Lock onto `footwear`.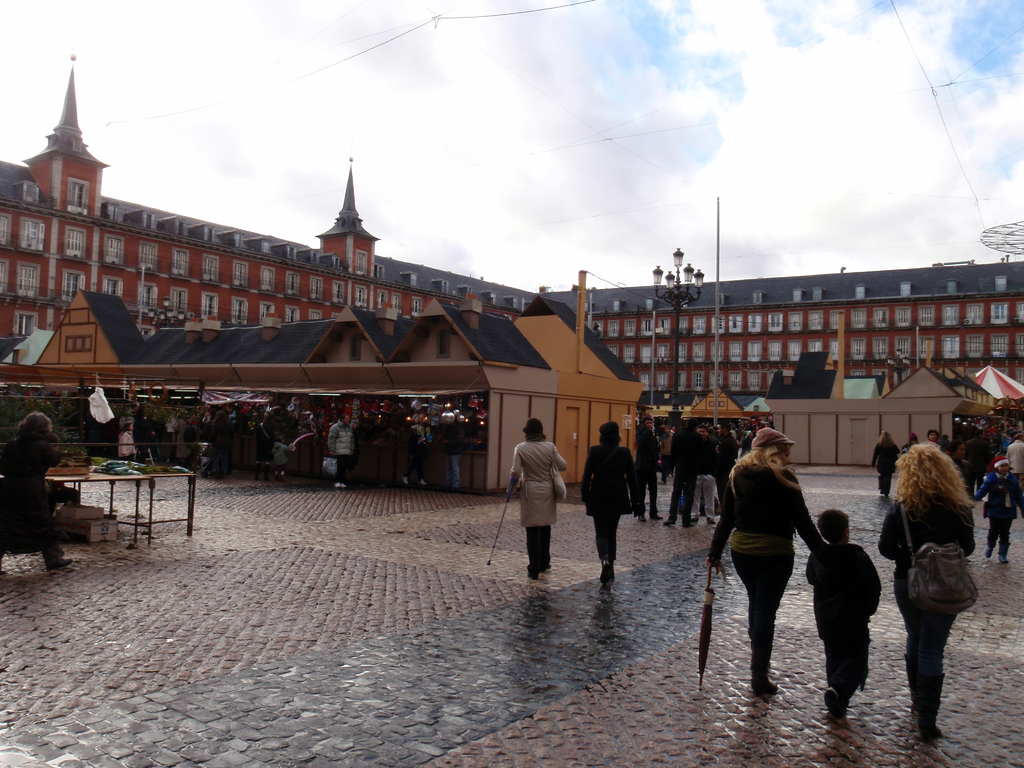
Locked: 342 481 345 487.
